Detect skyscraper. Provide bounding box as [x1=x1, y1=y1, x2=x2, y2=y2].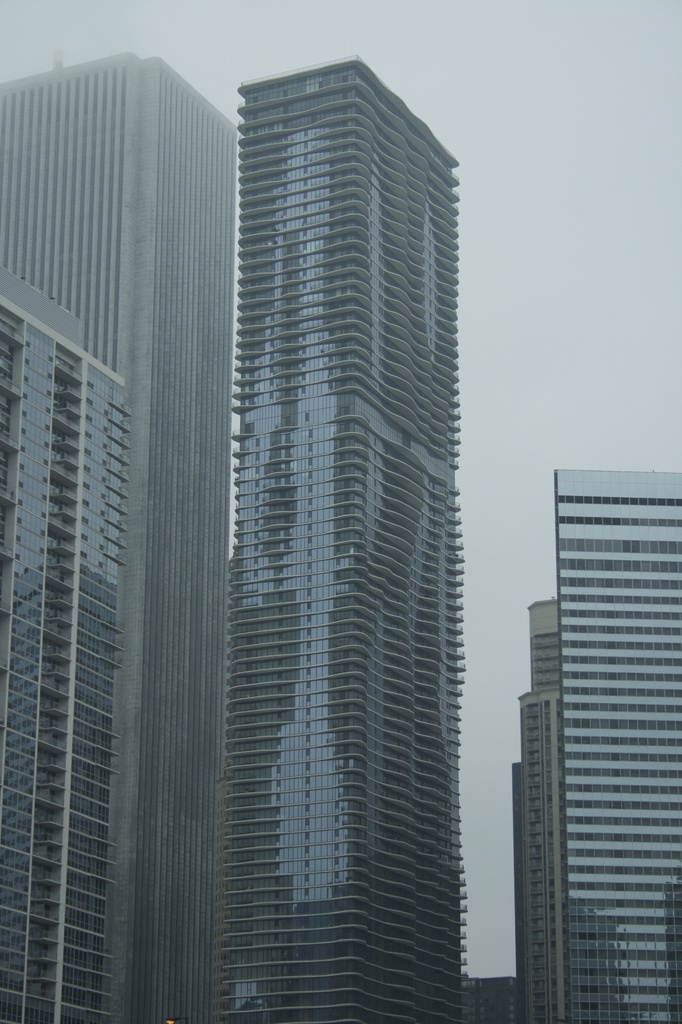
[x1=496, y1=419, x2=676, y2=1018].
